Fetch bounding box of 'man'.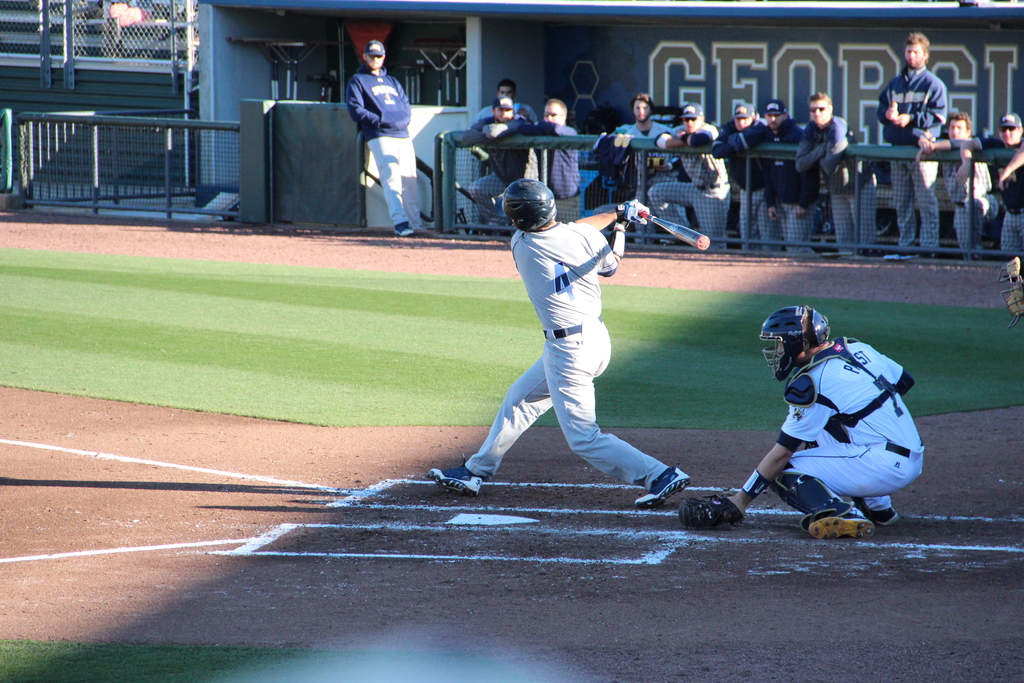
Bbox: bbox=(347, 44, 428, 235).
